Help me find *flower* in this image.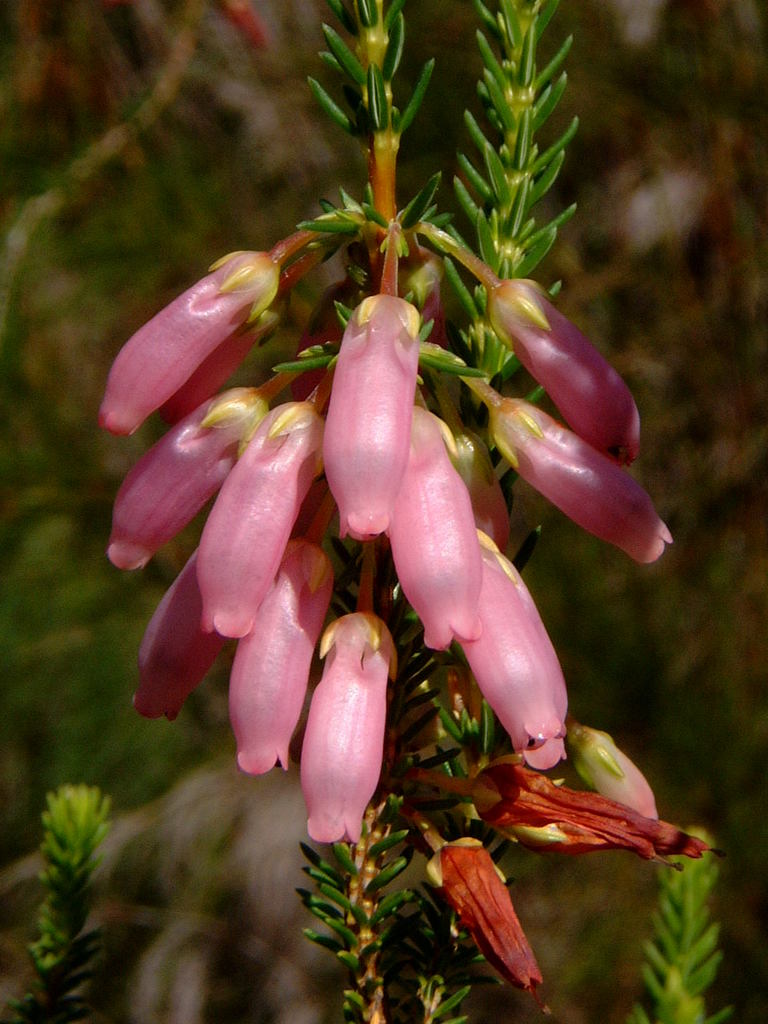
Found it: detection(429, 826, 553, 985).
